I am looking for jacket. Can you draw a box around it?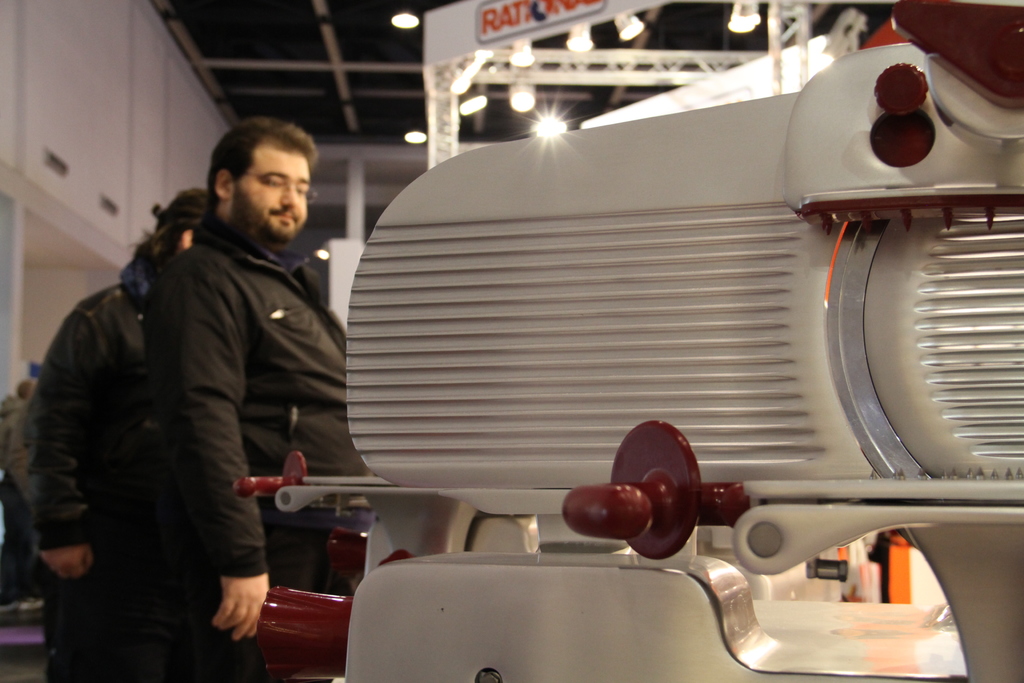
Sure, the bounding box is BBox(145, 216, 375, 582).
